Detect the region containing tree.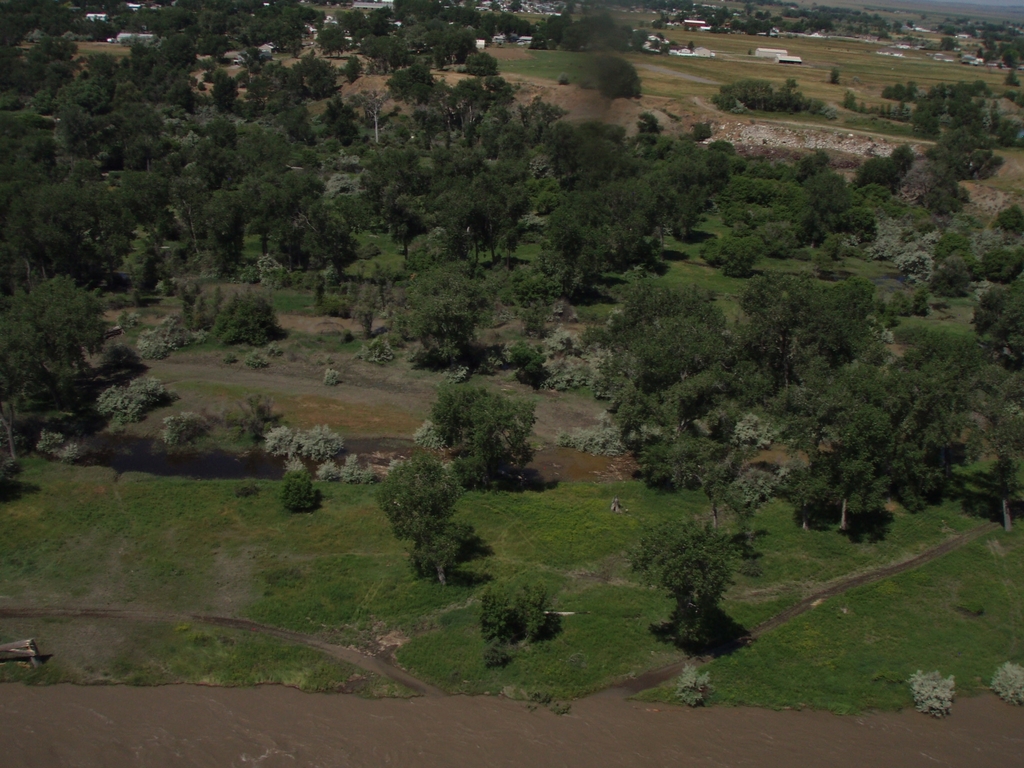
[x1=385, y1=60, x2=433, y2=102].
